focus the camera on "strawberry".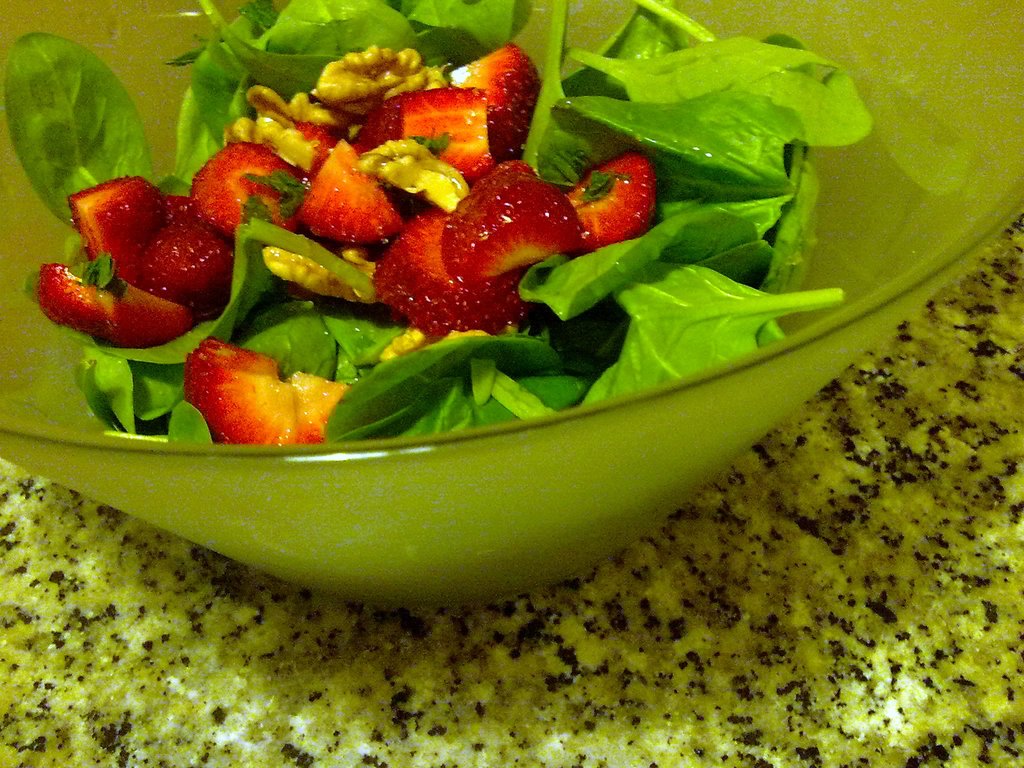
Focus region: x1=184, y1=336, x2=351, y2=448.
